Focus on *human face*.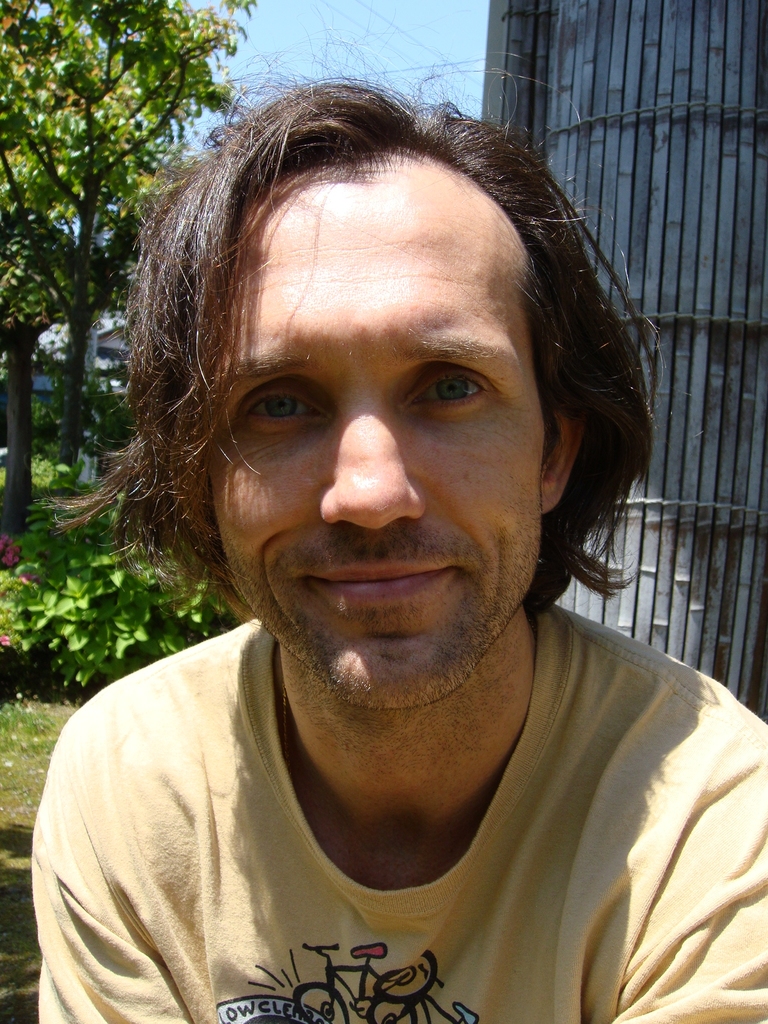
Focused at bbox=[199, 155, 544, 719].
